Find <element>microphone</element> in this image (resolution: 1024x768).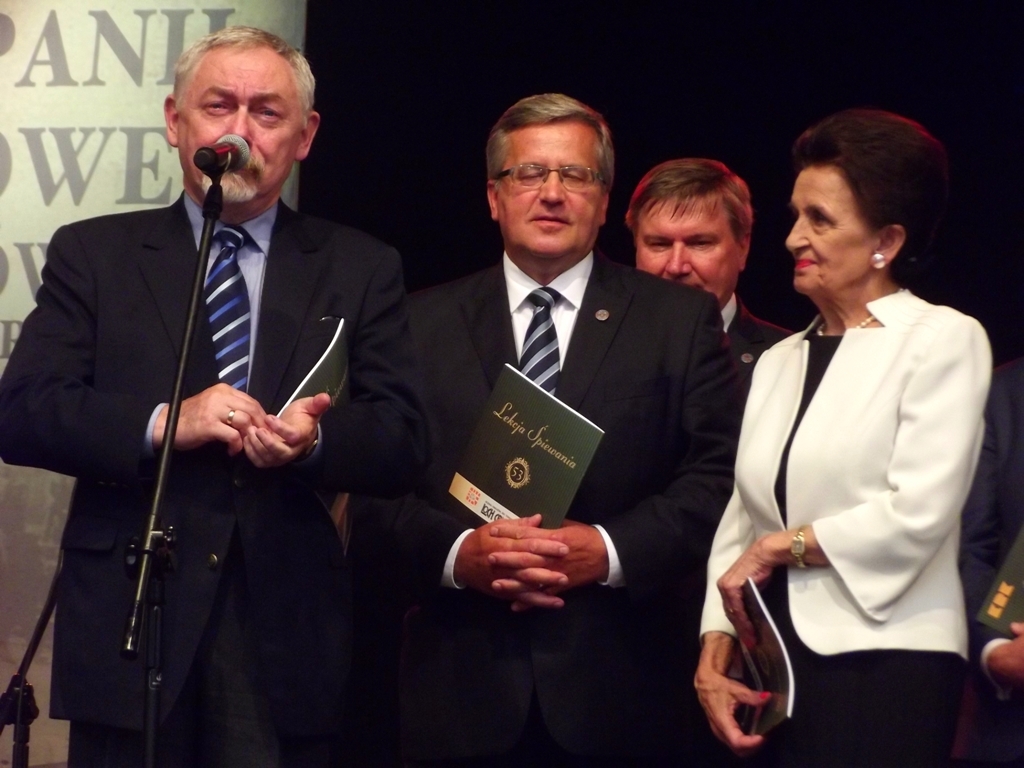
select_region(194, 134, 247, 176).
